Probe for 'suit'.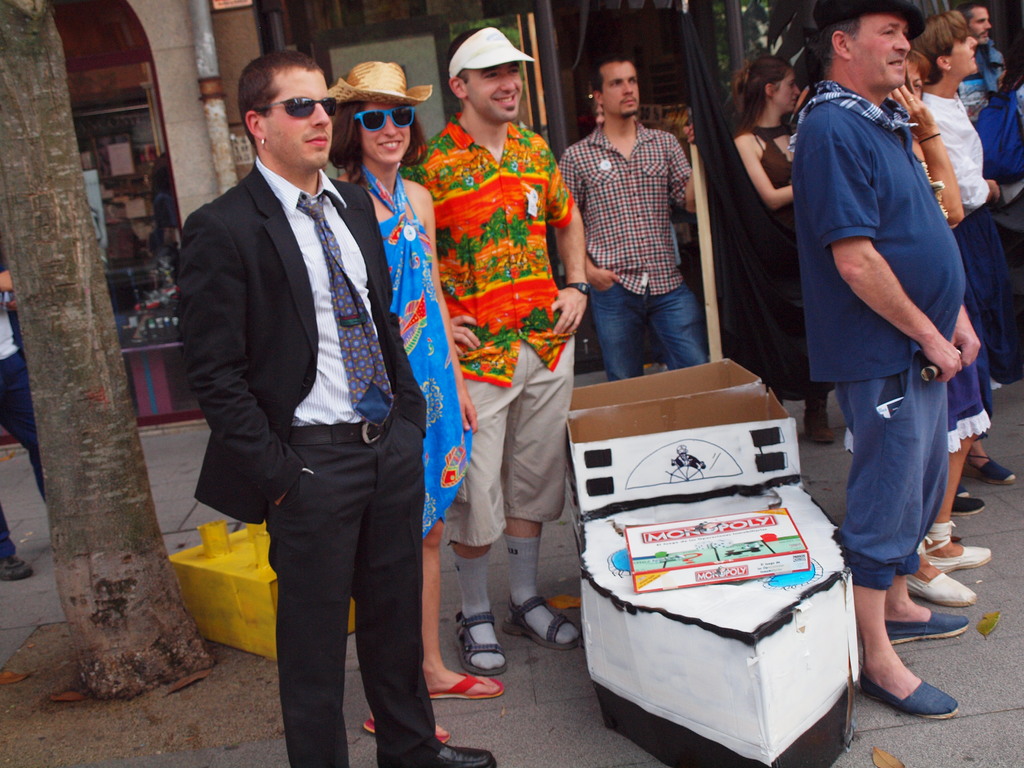
Probe result: BBox(173, 37, 423, 735).
